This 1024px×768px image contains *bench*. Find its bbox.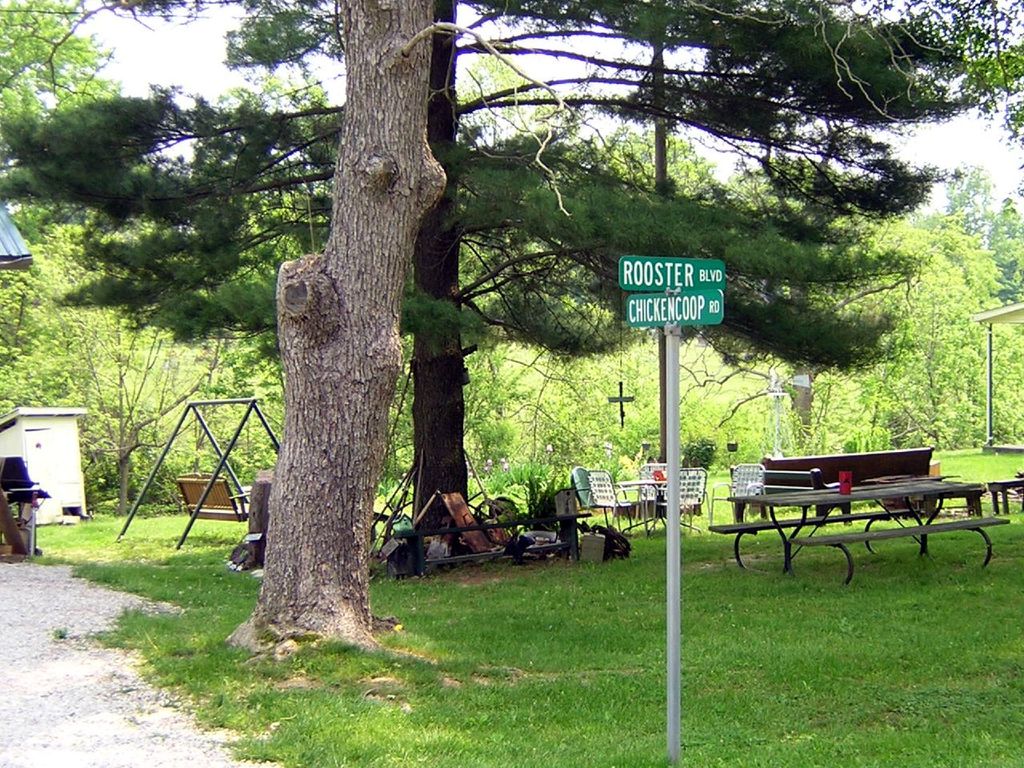
rect(711, 489, 934, 575).
